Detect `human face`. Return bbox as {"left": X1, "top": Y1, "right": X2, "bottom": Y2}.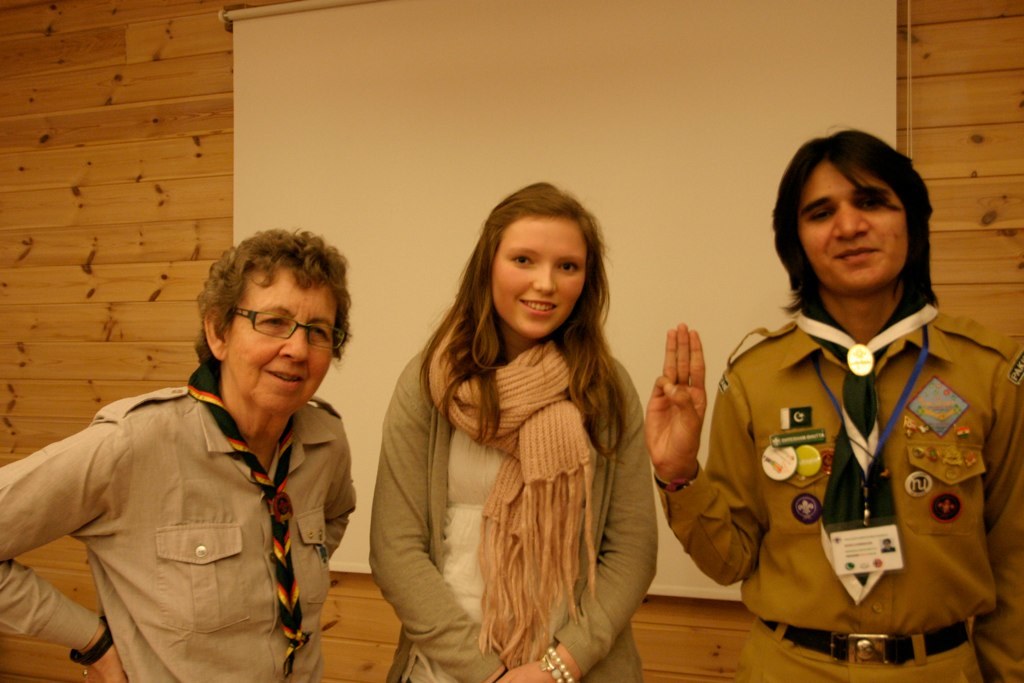
{"left": 492, "top": 216, "right": 587, "bottom": 341}.
